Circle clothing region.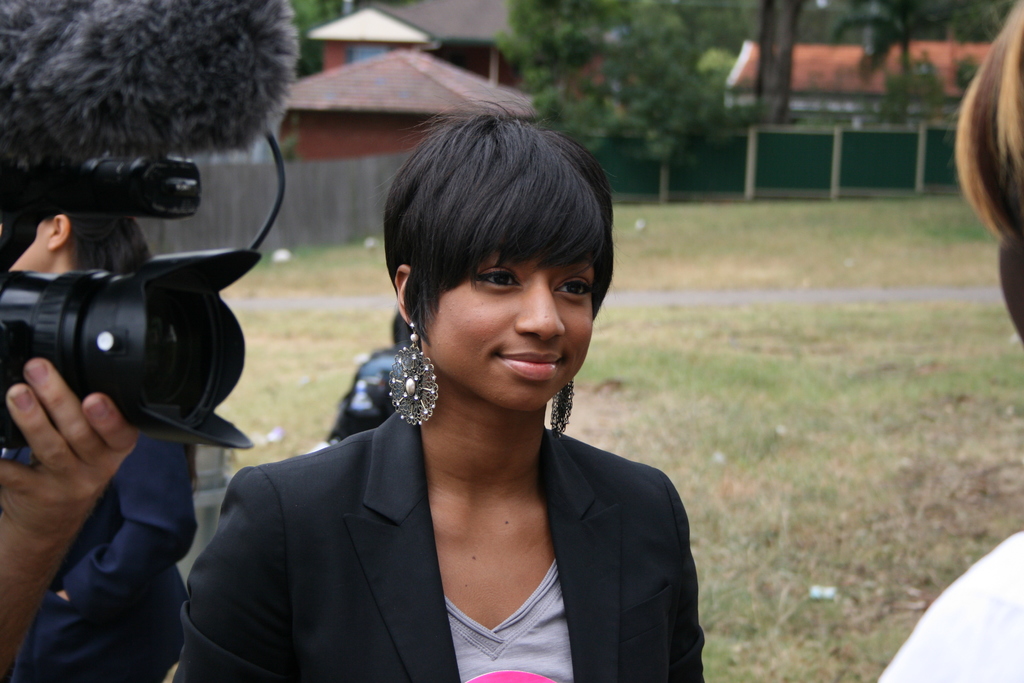
Region: [173,395,705,682].
